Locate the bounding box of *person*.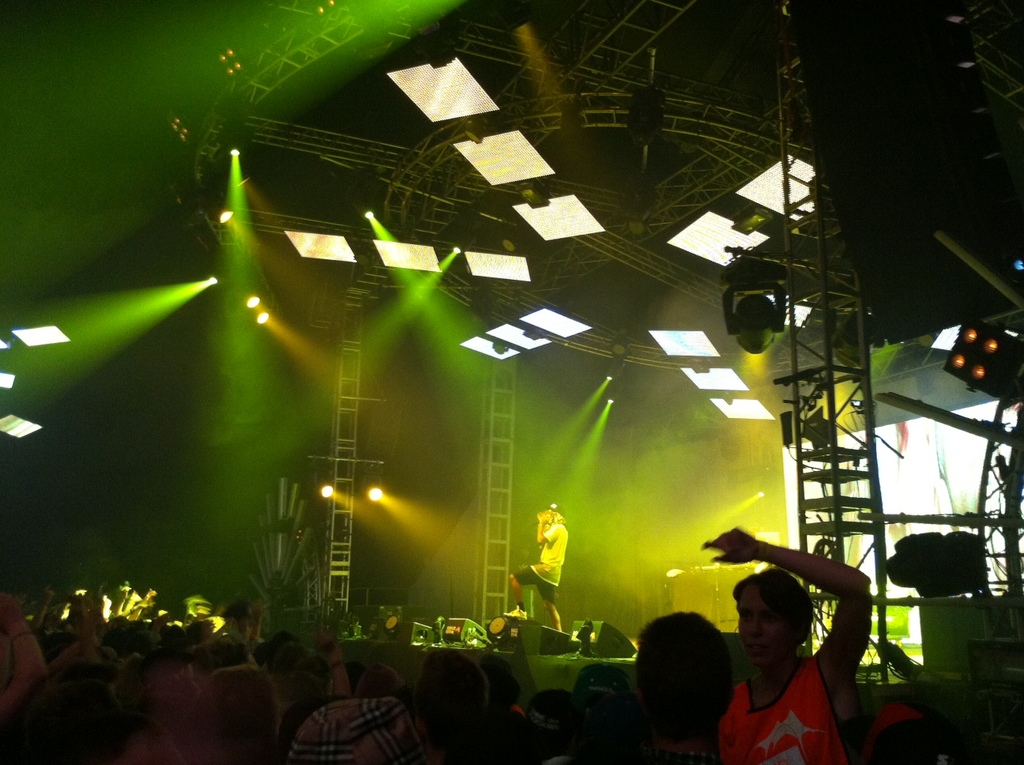
Bounding box: left=700, top=527, right=868, bottom=764.
